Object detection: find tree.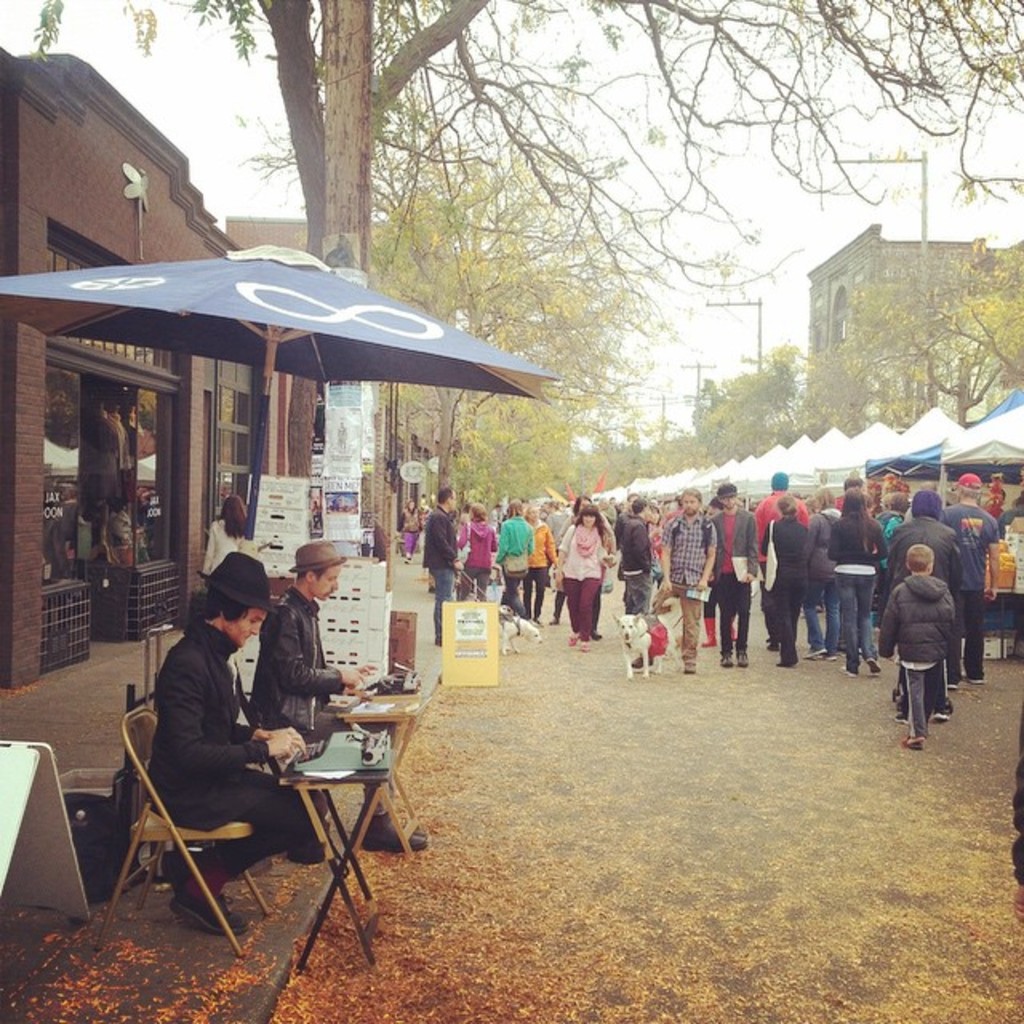
bbox(800, 259, 933, 438).
